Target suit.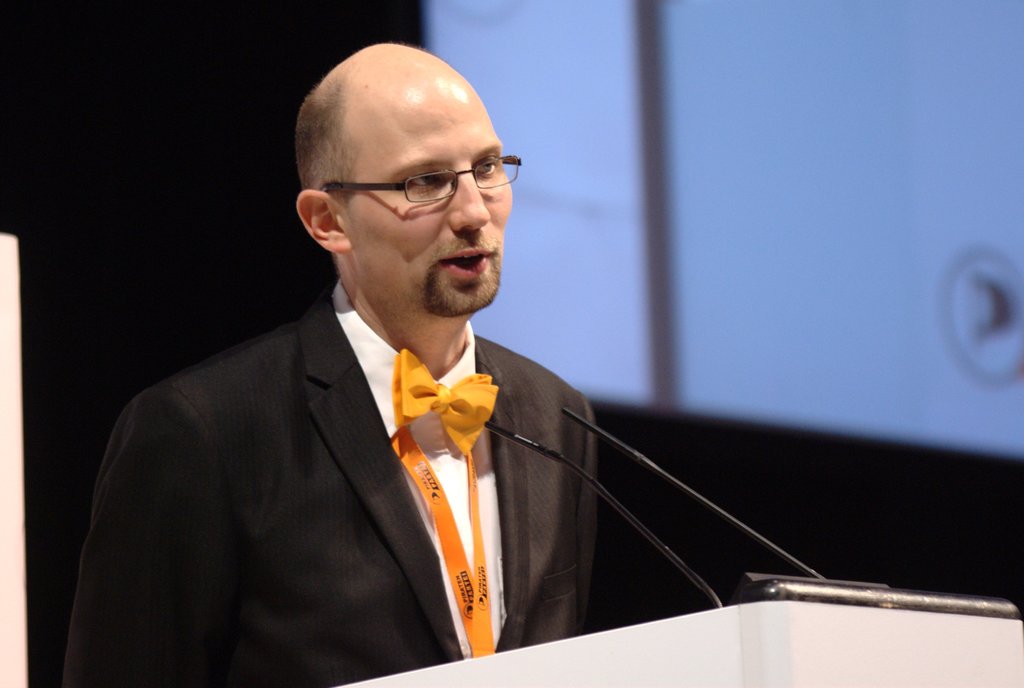
Target region: x1=66 y1=249 x2=652 y2=678.
